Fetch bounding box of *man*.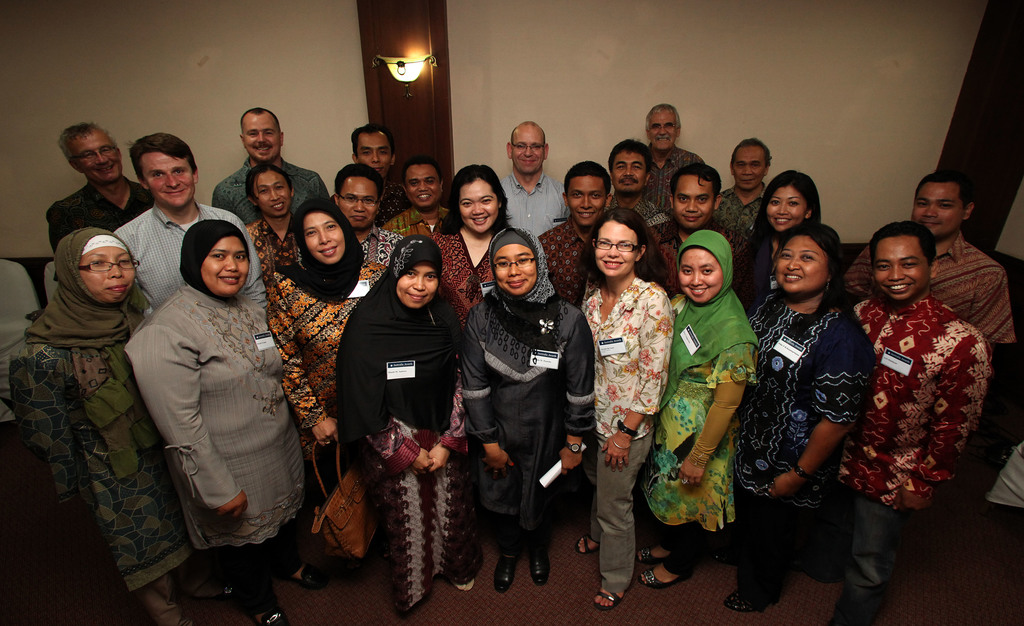
Bbox: bbox(109, 128, 272, 312).
